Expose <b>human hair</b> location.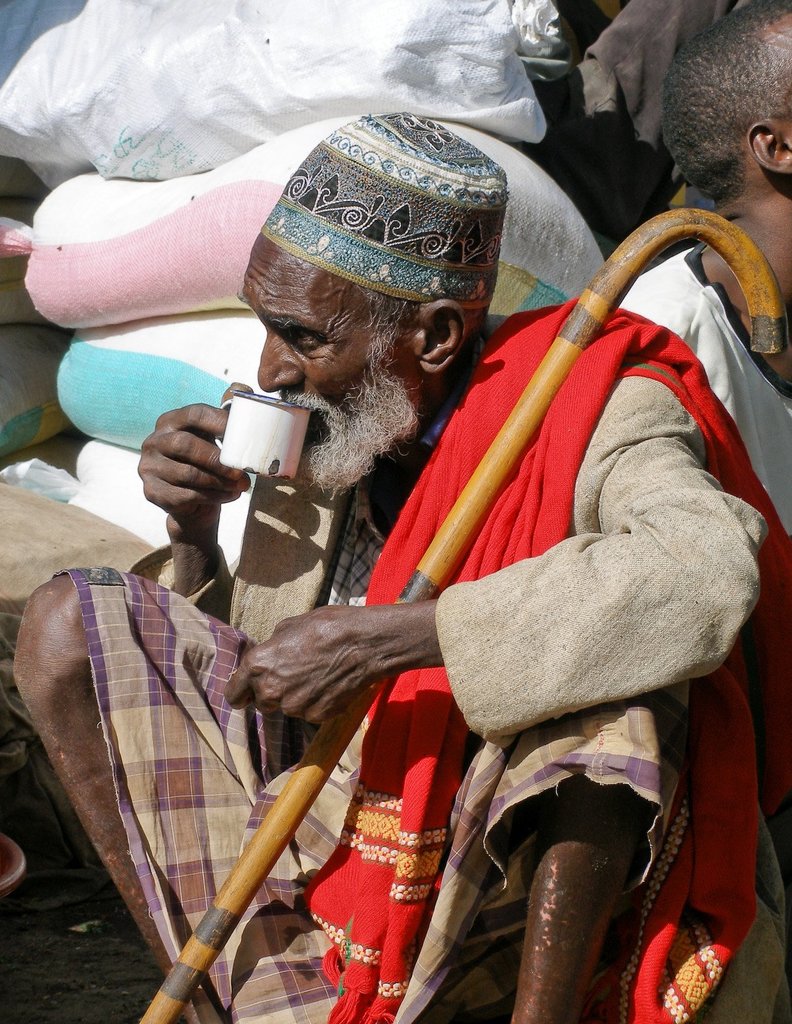
Exposed at (673, 24, 783, 180).
